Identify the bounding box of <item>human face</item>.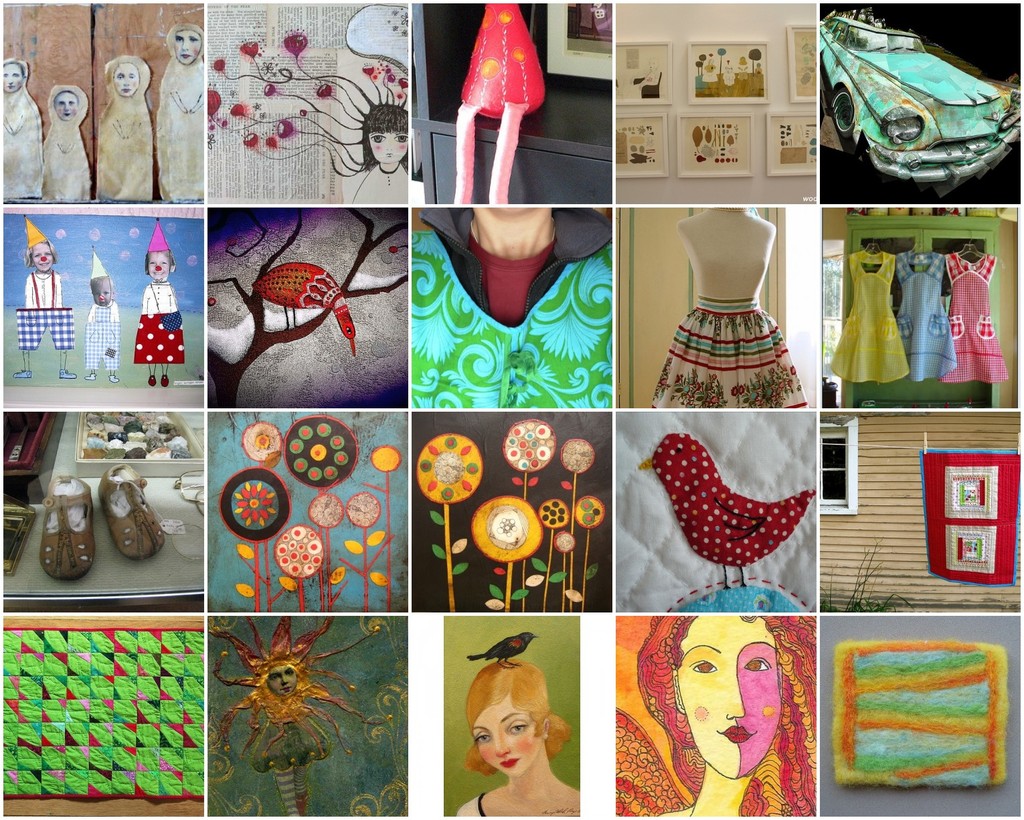
bbox=(171, 30, 204, 64).
